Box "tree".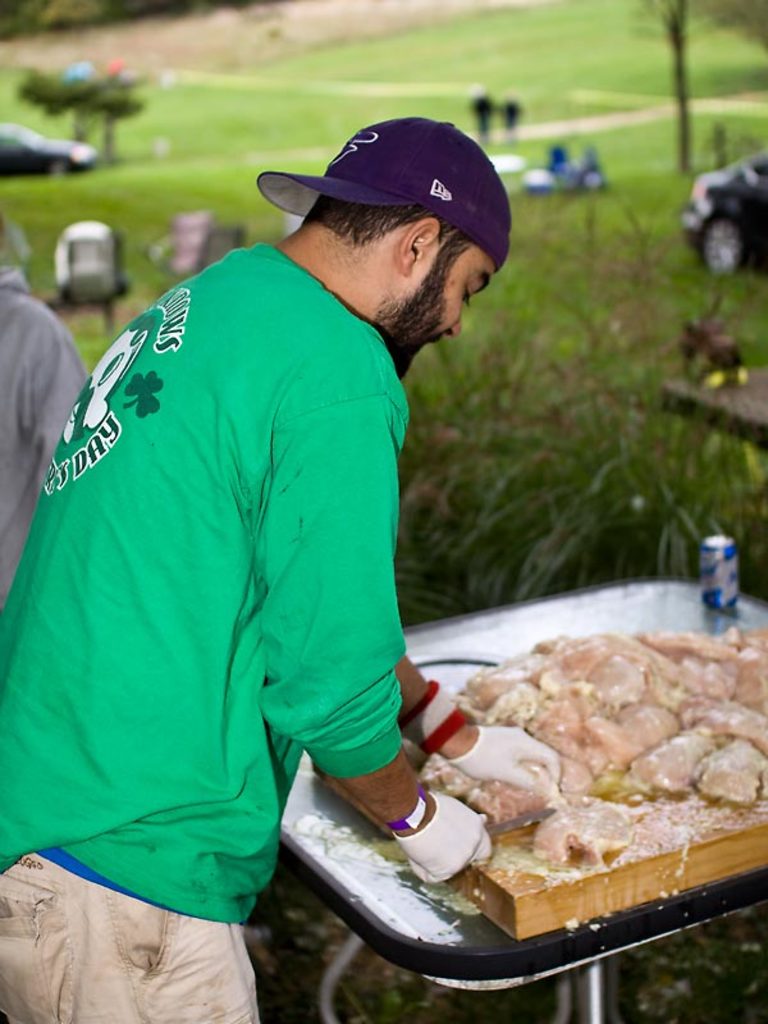
l=87, t=64, r=146, b=159.
